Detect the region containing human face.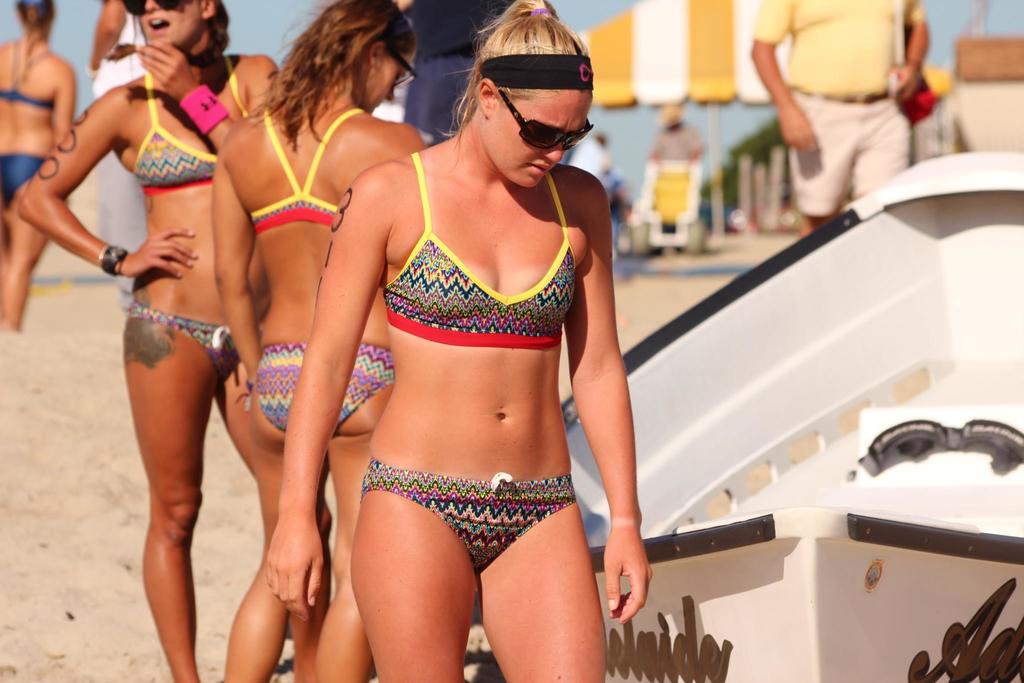
BBox(489, 89, 591, 188).
